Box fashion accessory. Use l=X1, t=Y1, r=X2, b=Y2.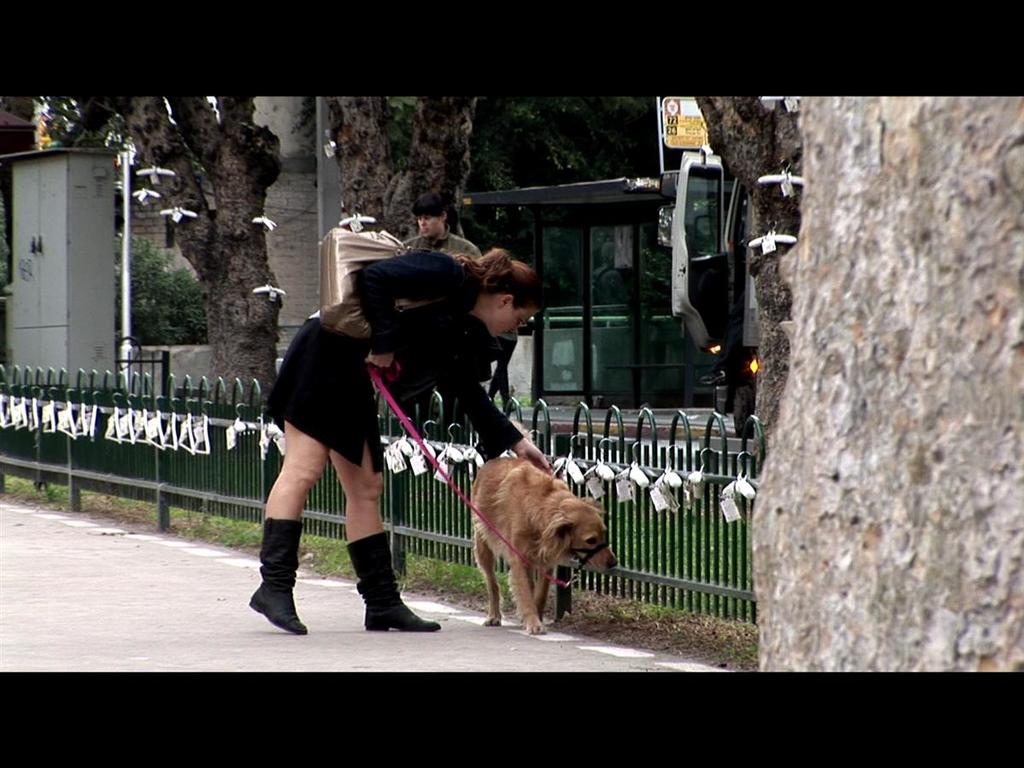
l=247, t=515, r=306, b=636.
